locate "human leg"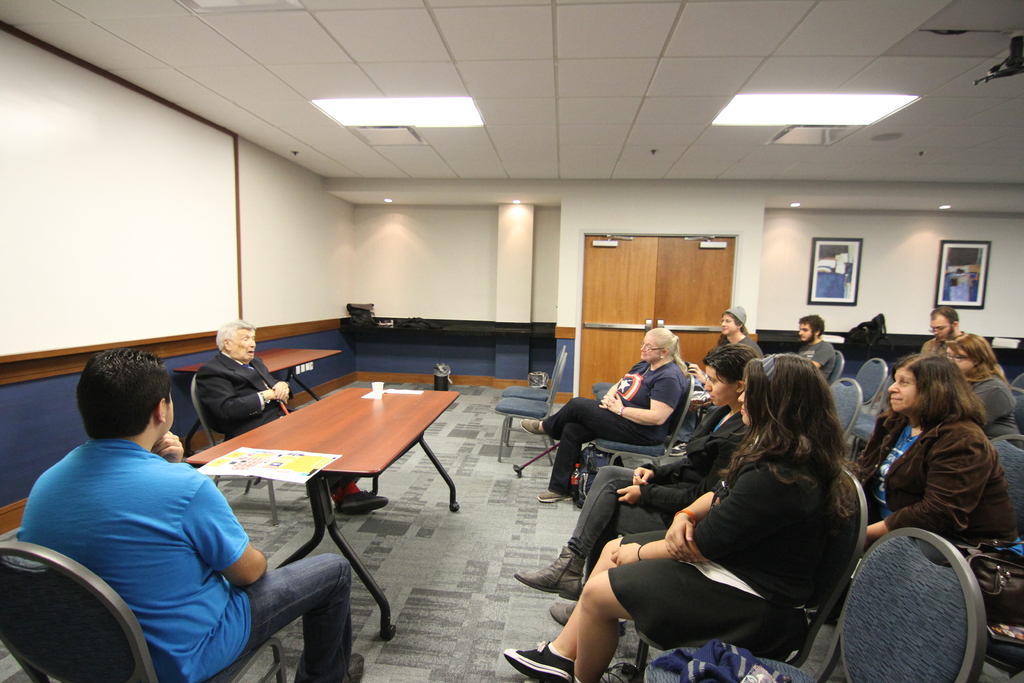
<box>497,529,784,680</box>
